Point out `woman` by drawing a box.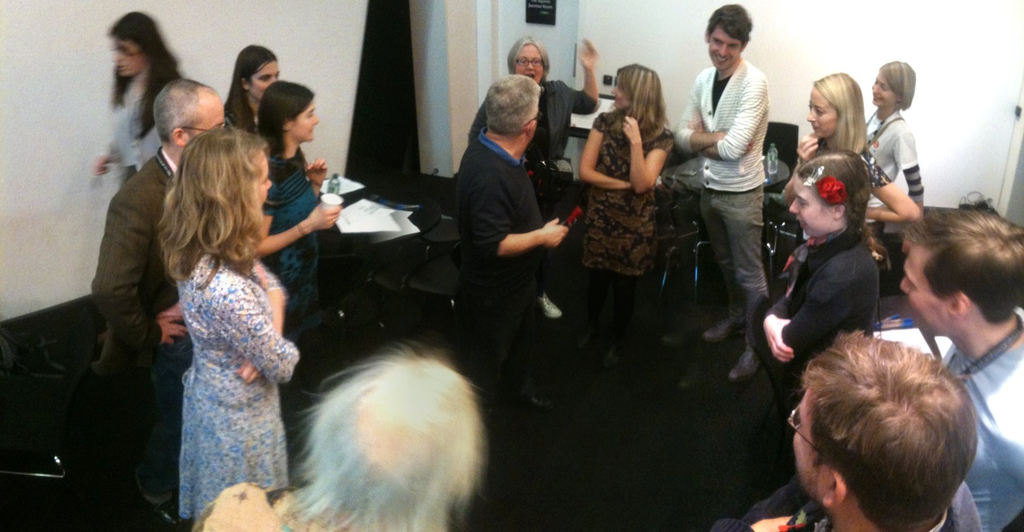
[left=252, top=77, right=344, bottom=423].
